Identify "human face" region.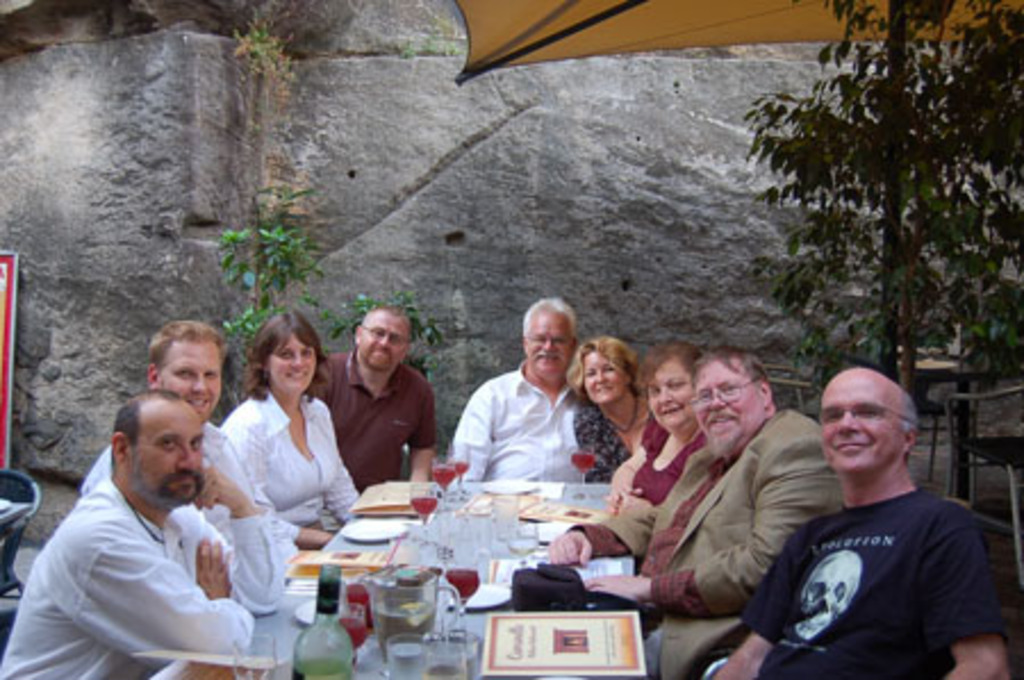
Region: 130:400:205:512.
